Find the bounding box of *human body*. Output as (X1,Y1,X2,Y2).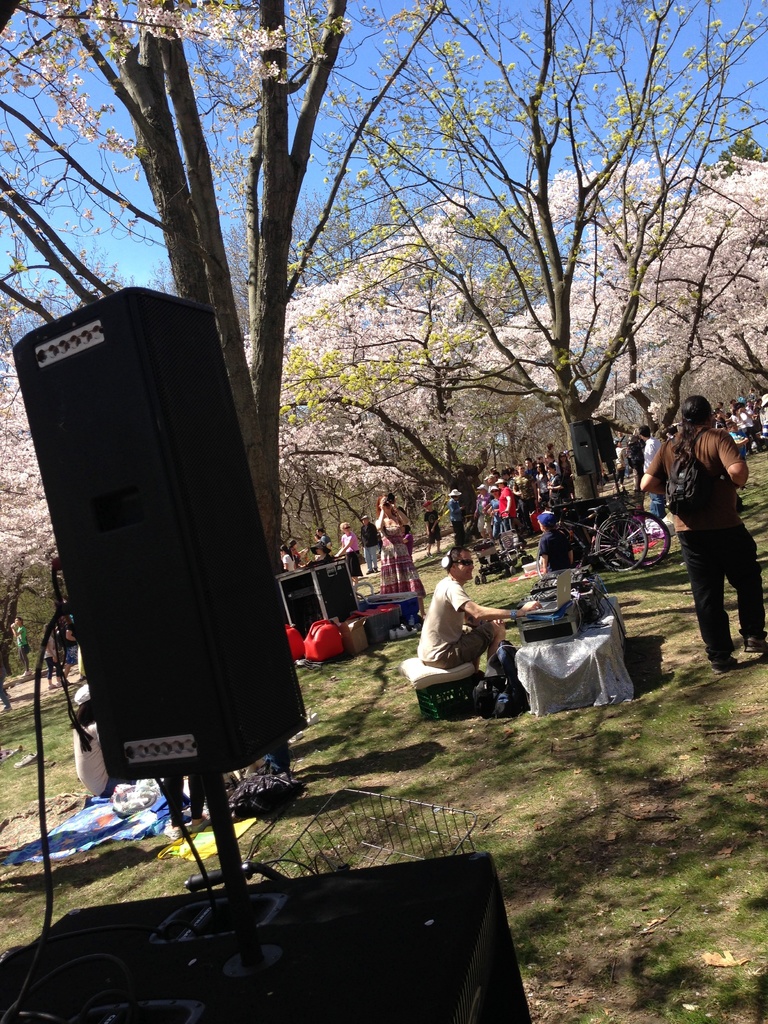
(161,773,212,847).
